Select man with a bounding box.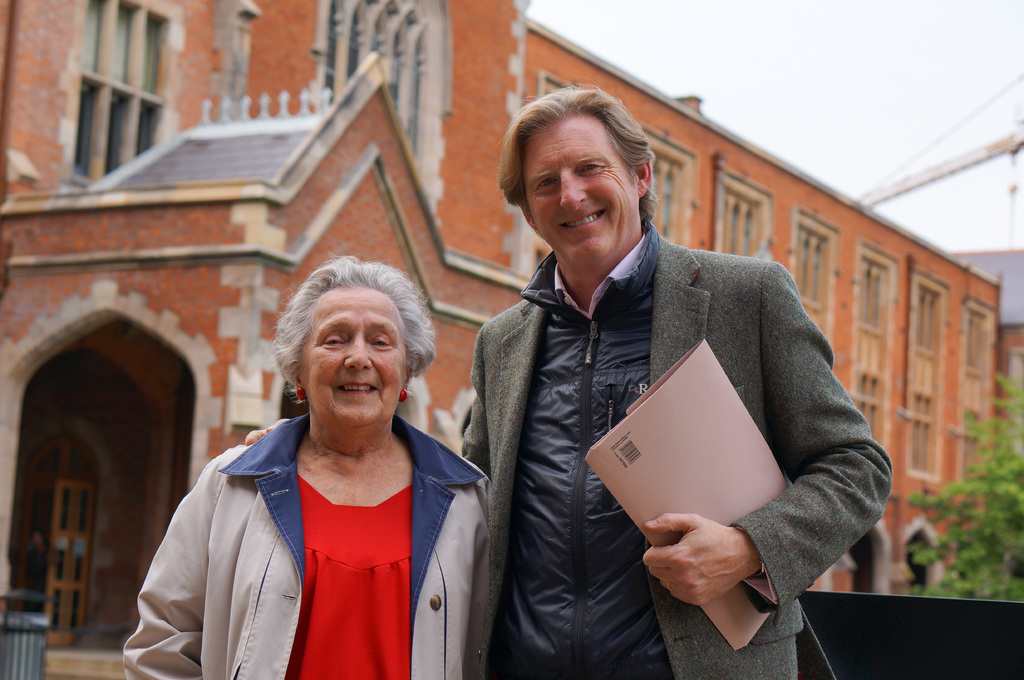
pyautogui.locateOnScreen(429, 91, 876, 658).
